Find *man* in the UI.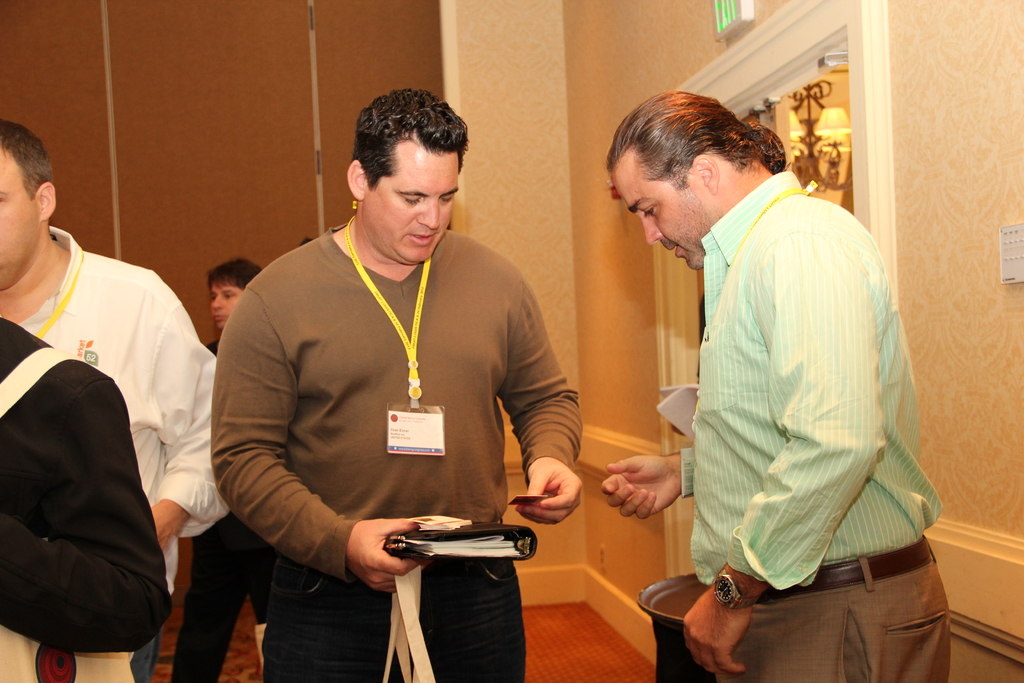
UI element at 603,94,950,682.
